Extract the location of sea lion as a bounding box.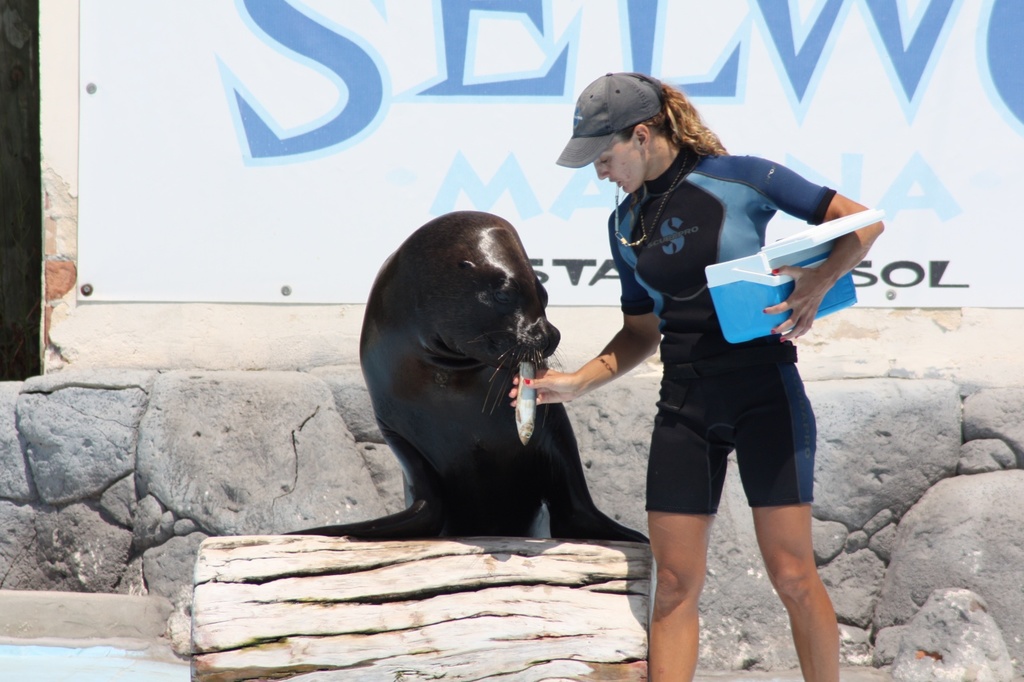
box=[283, 211, 655, 542].
